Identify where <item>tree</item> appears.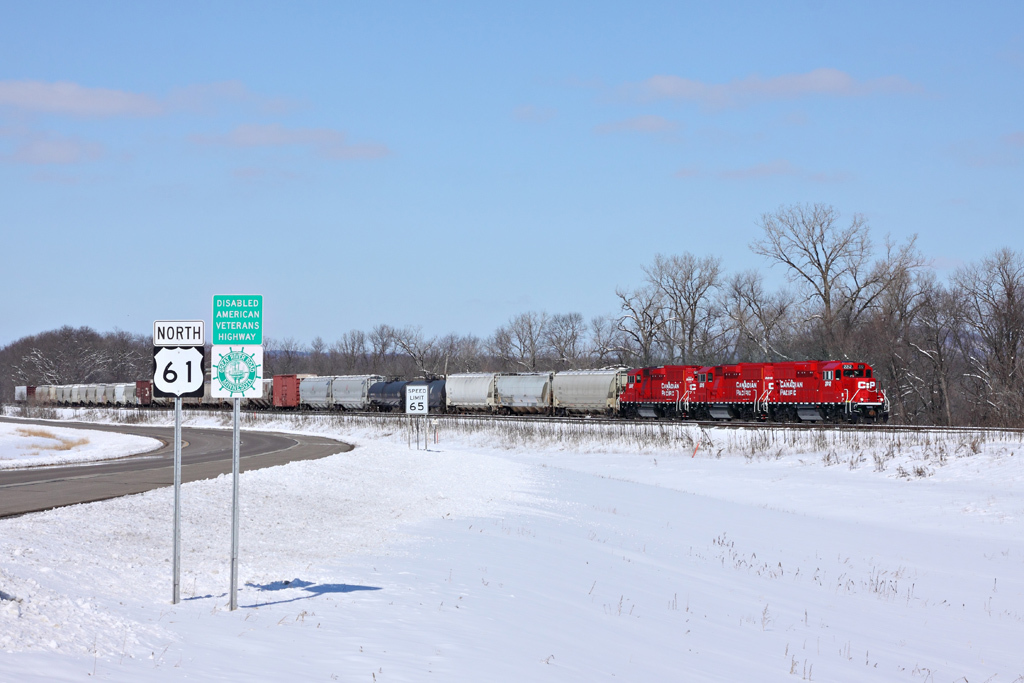
Appears at l=395, t=325, r=436, b=369.
